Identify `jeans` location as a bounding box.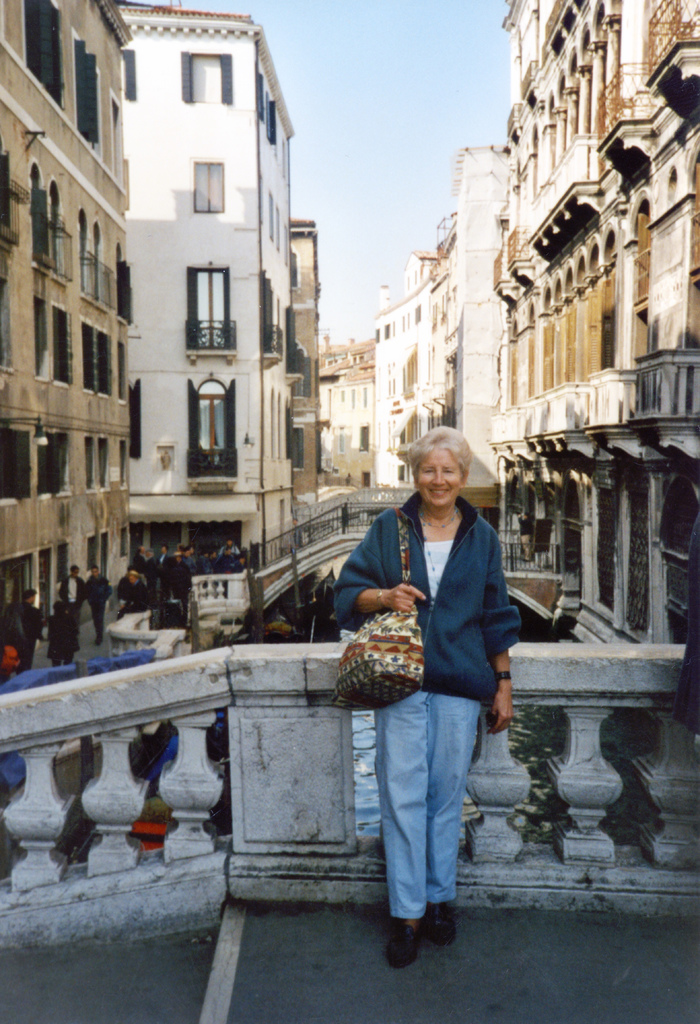
<bbox>90, 601, 106, 642</bbox>.
